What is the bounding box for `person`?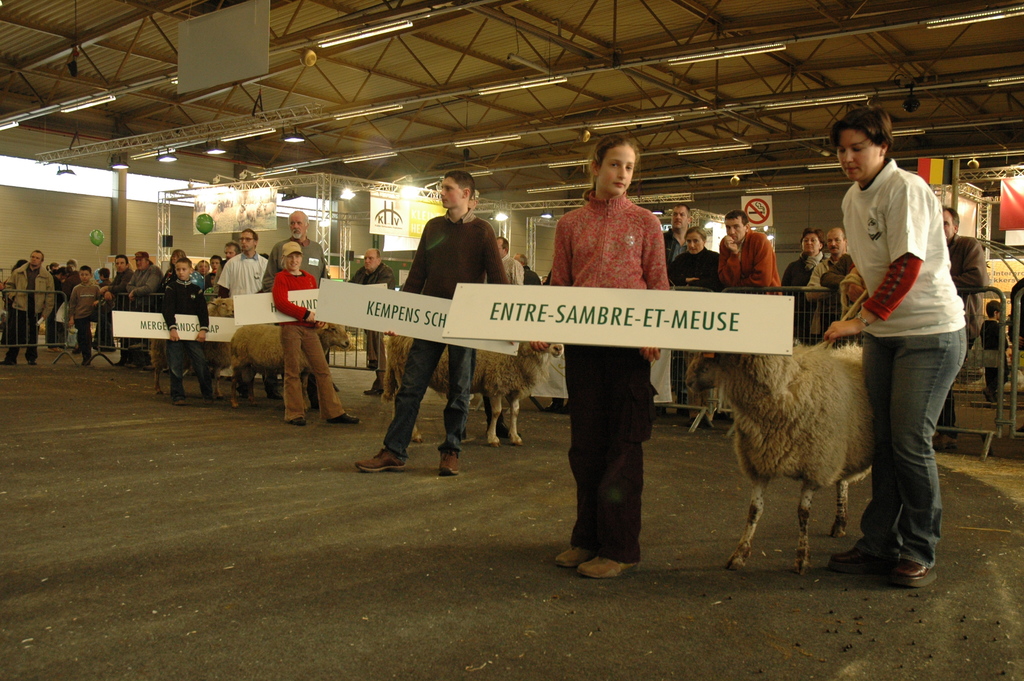
box(717, 208, 782, 298).
